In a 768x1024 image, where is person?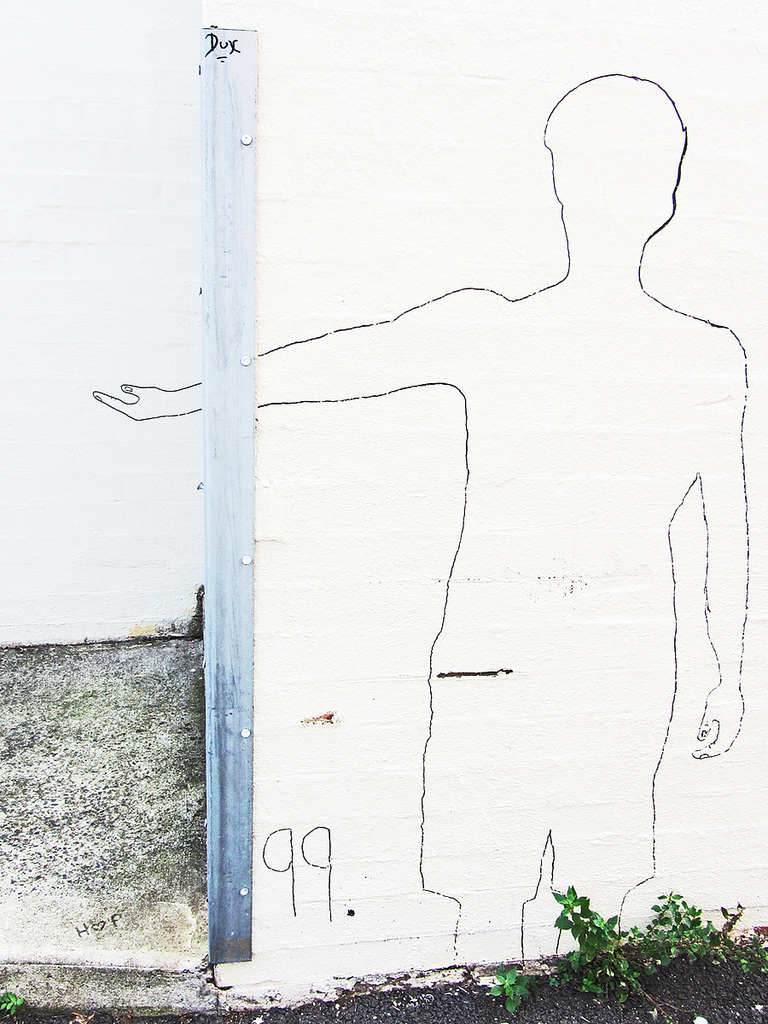
detection(252, 73, 748, 952).
